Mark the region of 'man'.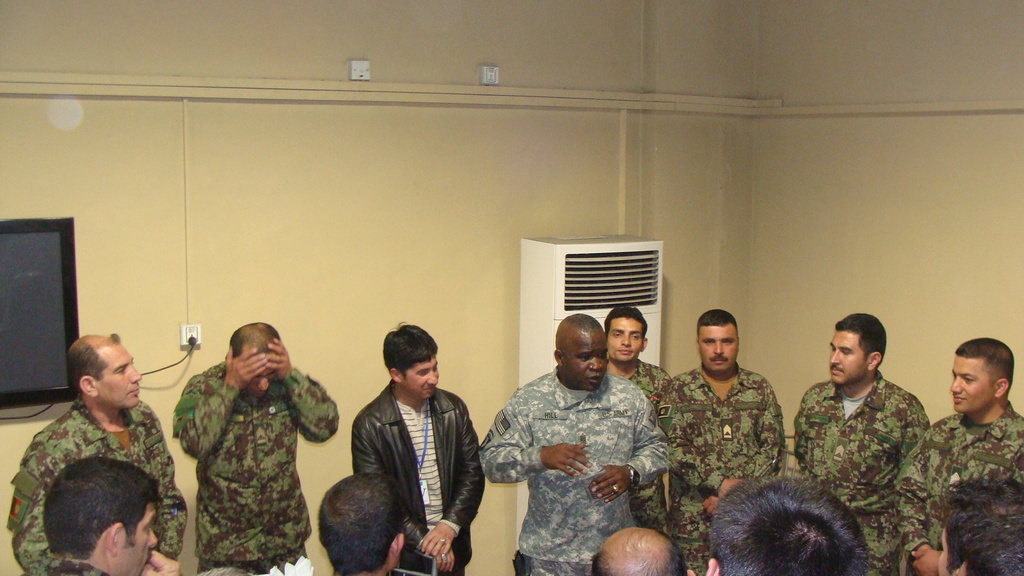
Region: <bbox>338, 320, 490, 572</bbox>.
